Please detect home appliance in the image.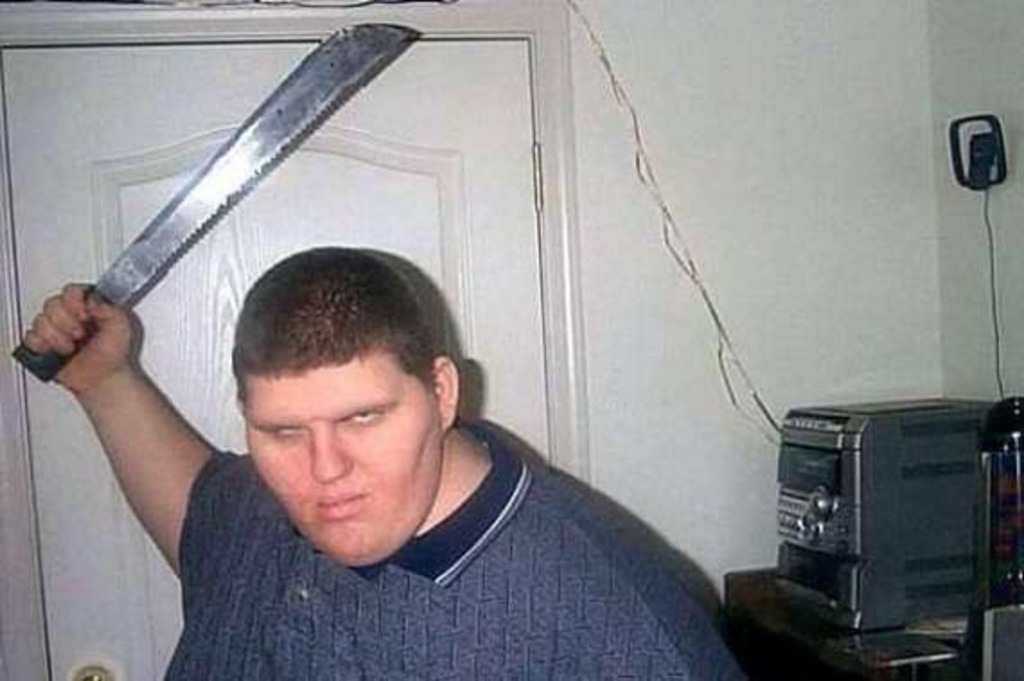
(762, 395, 1002, 625).
